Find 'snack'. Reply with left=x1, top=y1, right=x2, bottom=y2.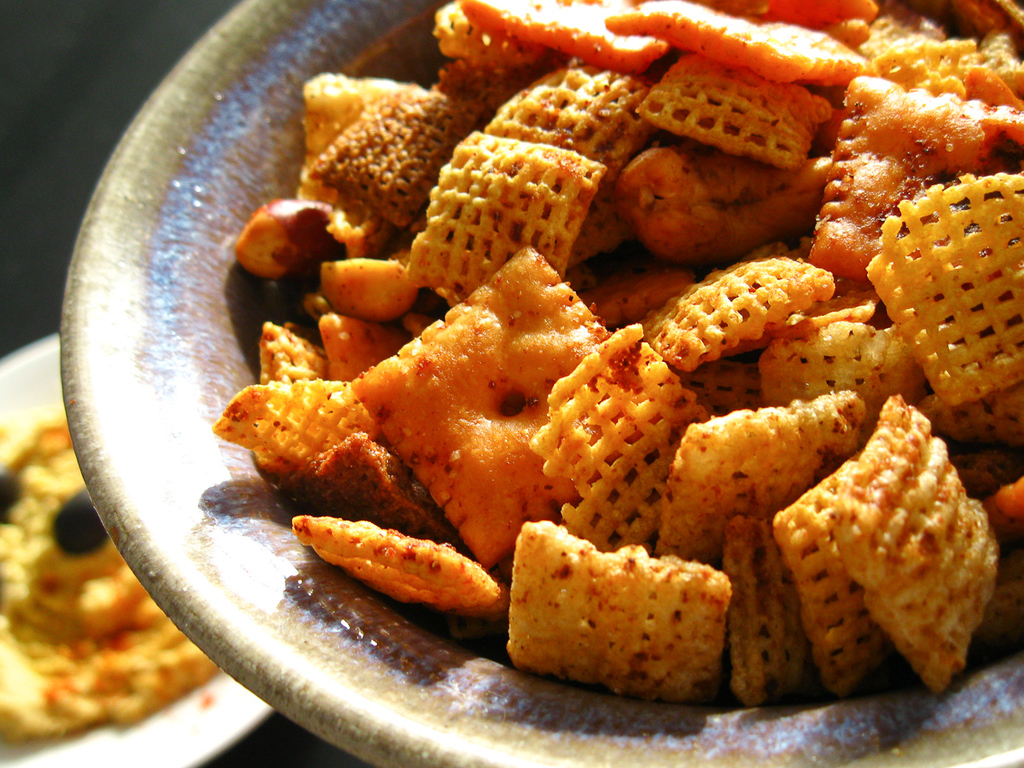
left=0, top=416, right=220, bottom=742.
